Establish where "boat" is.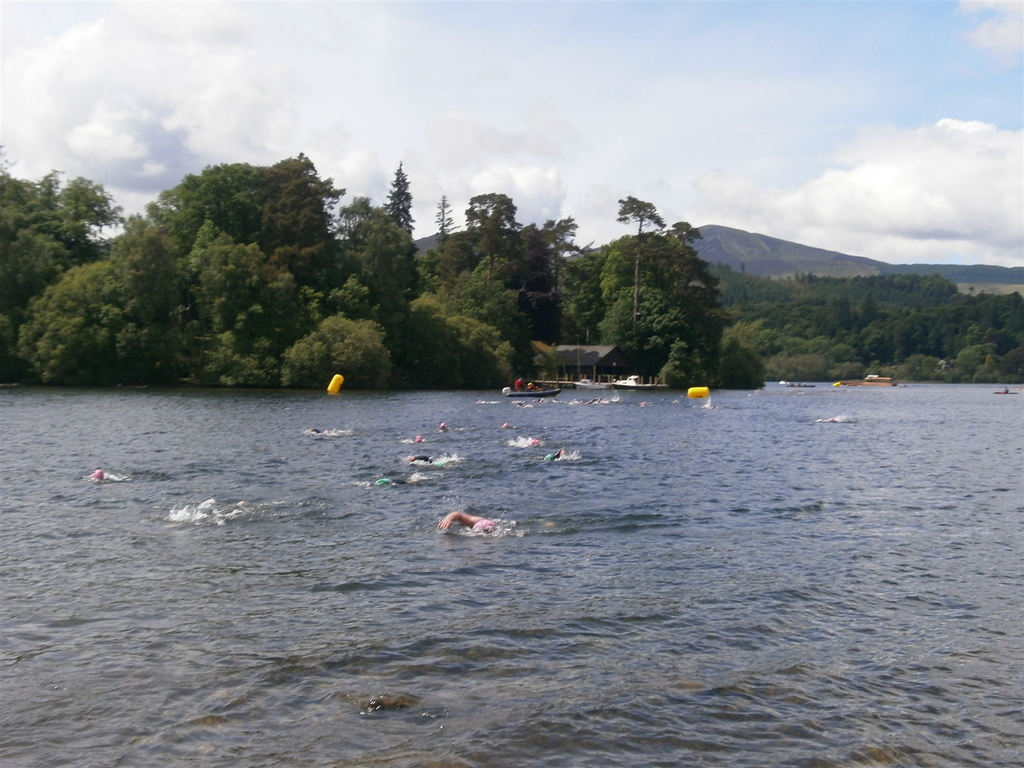
Established at <box>785,381,821,392</box>.
